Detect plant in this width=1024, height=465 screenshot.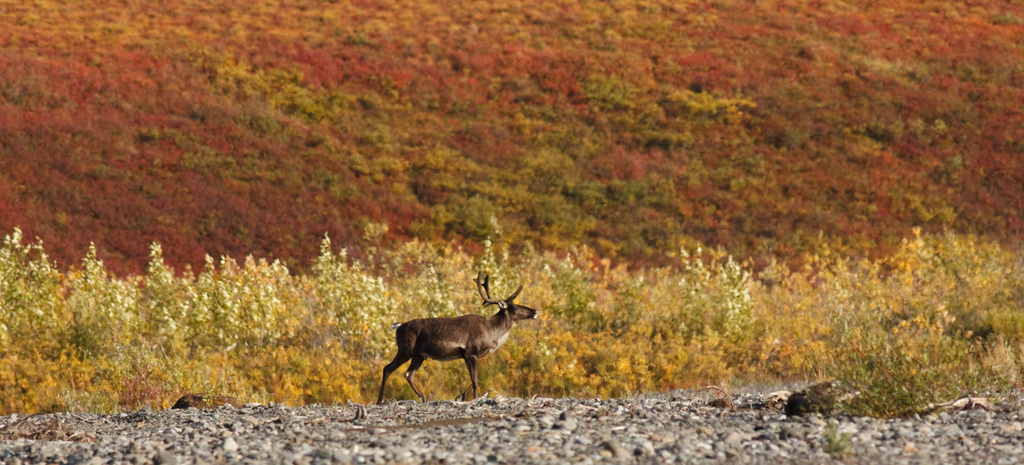
Detection: <bbox>821, 427, 846, 453</bbox>.
